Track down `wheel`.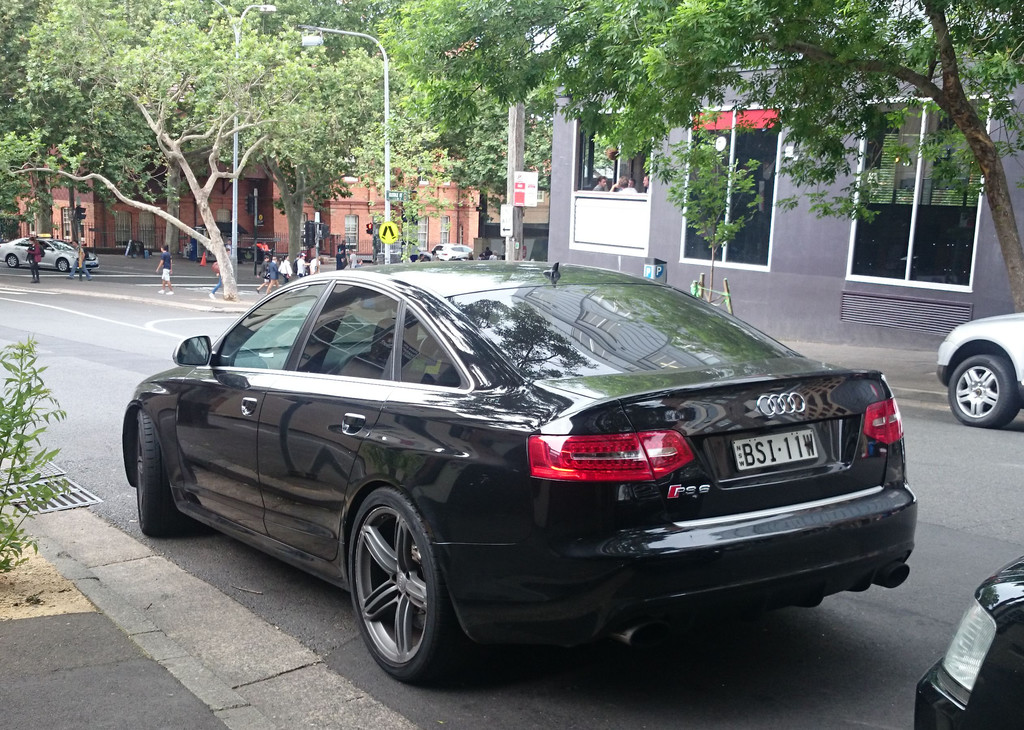
Tracked to (x1=54, y1=260, x2=68, y2=272).
